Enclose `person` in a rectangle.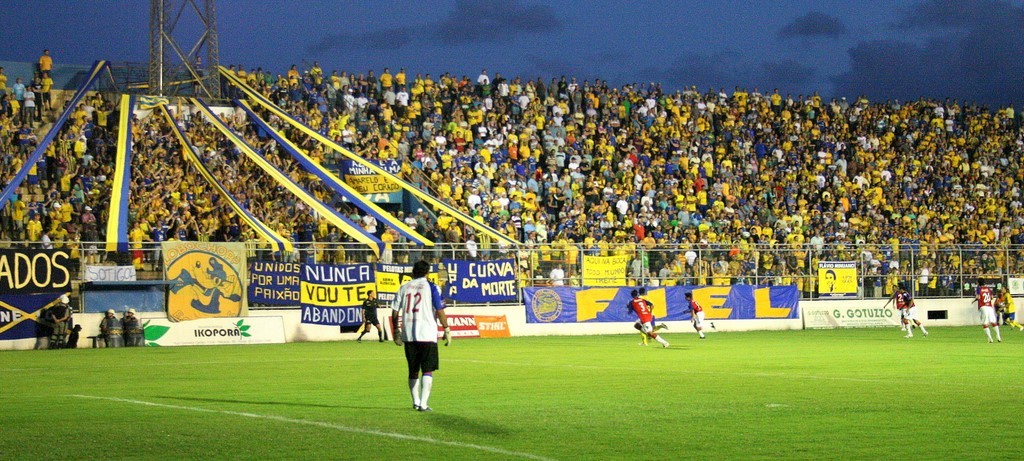
<bbox>36, 50, 58, 78</bbox>.
